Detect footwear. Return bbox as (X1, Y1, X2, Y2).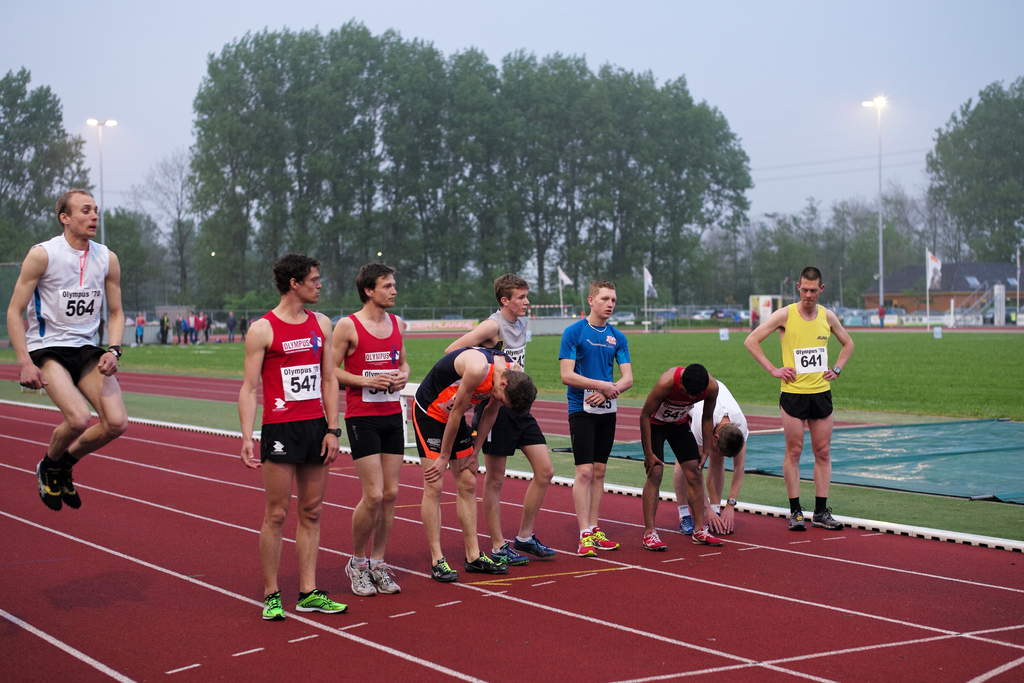
(294, 588, 349, 614).
